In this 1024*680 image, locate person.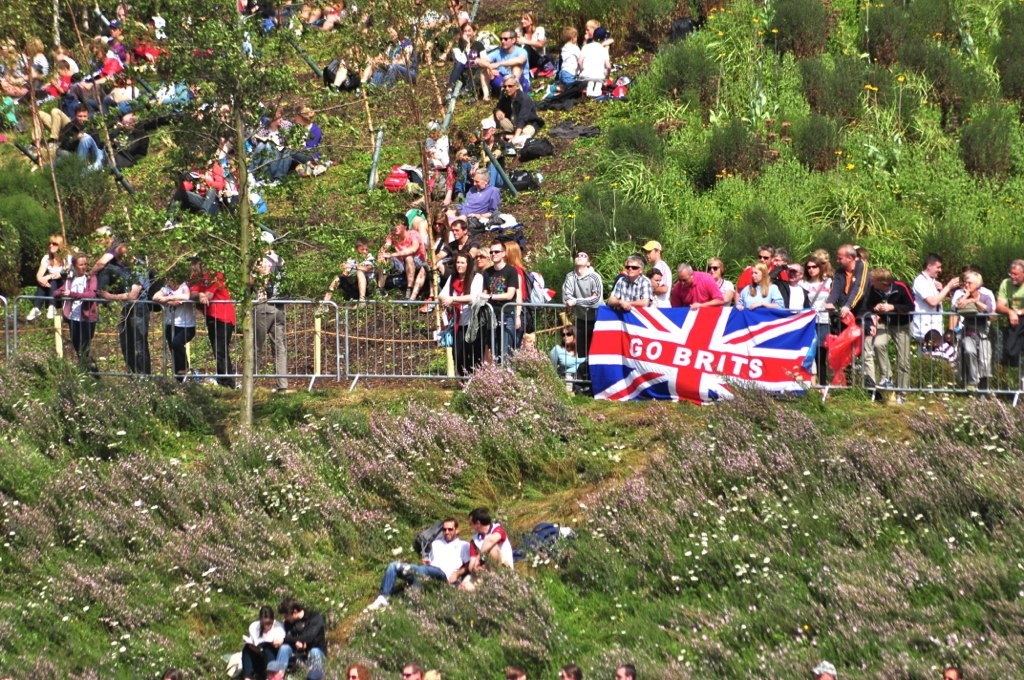
Bounding box: detection(178, 137, 231, 216).
